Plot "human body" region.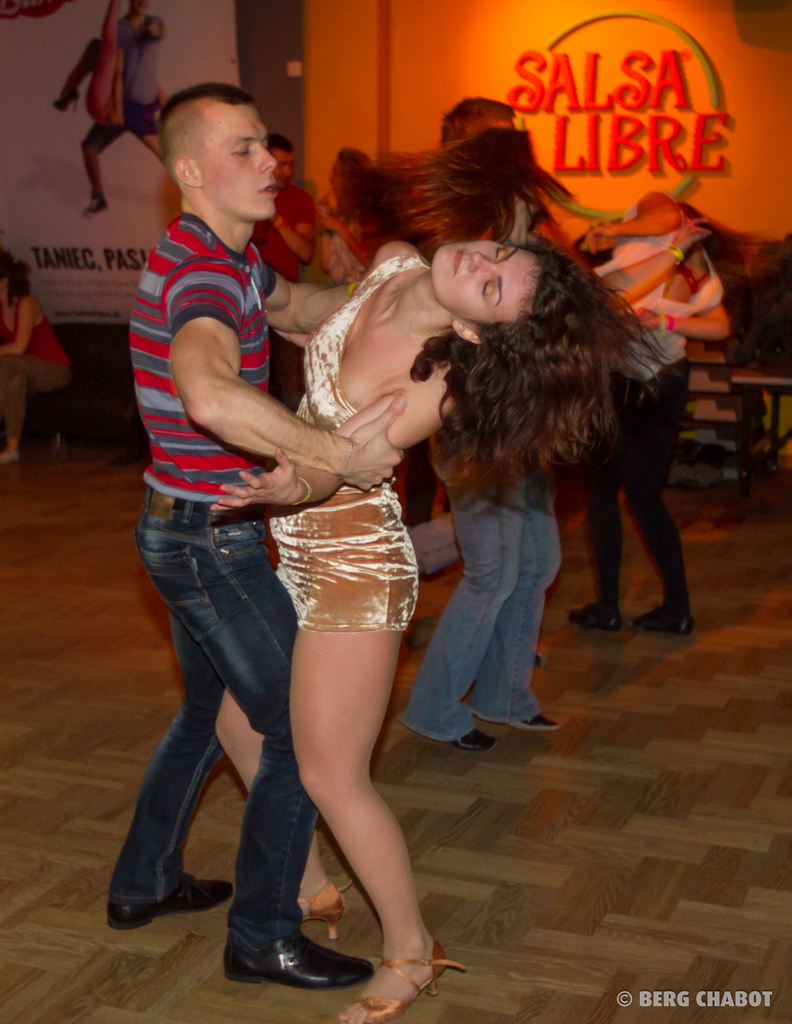
Plotted at pyautogui.locateOnScreen(94, 77, 406, 990).
